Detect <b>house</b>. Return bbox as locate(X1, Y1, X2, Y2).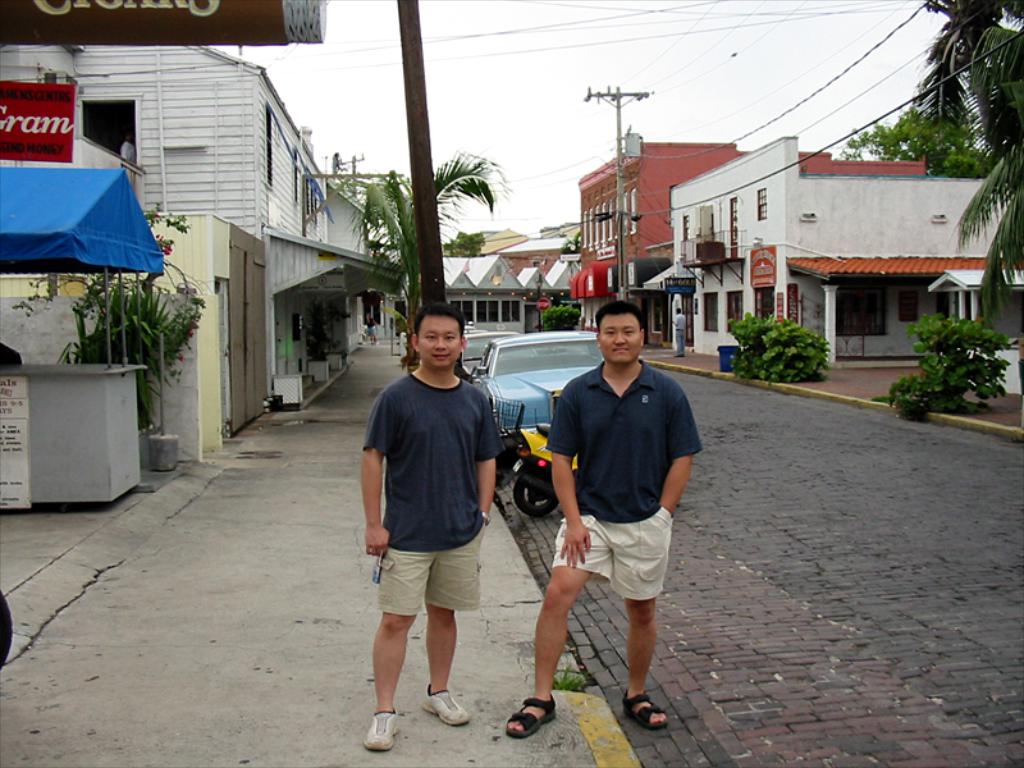
locate(504, 244, 594, 321).
